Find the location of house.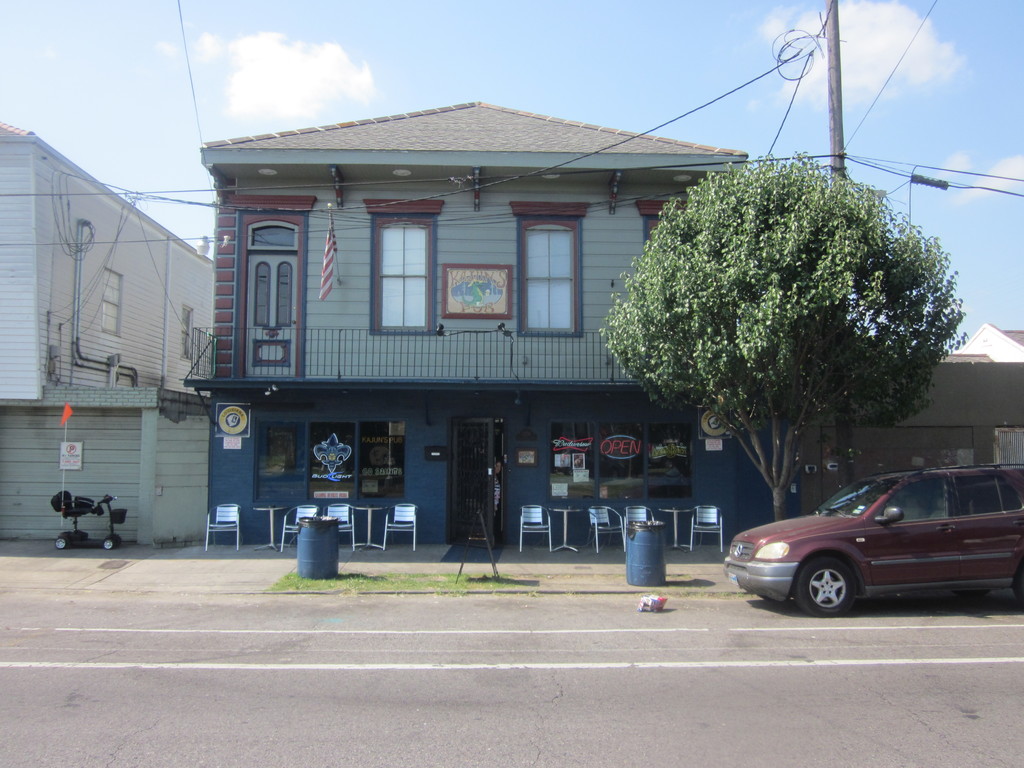
Location: left=0, top=127, right=223, bottom=563.
